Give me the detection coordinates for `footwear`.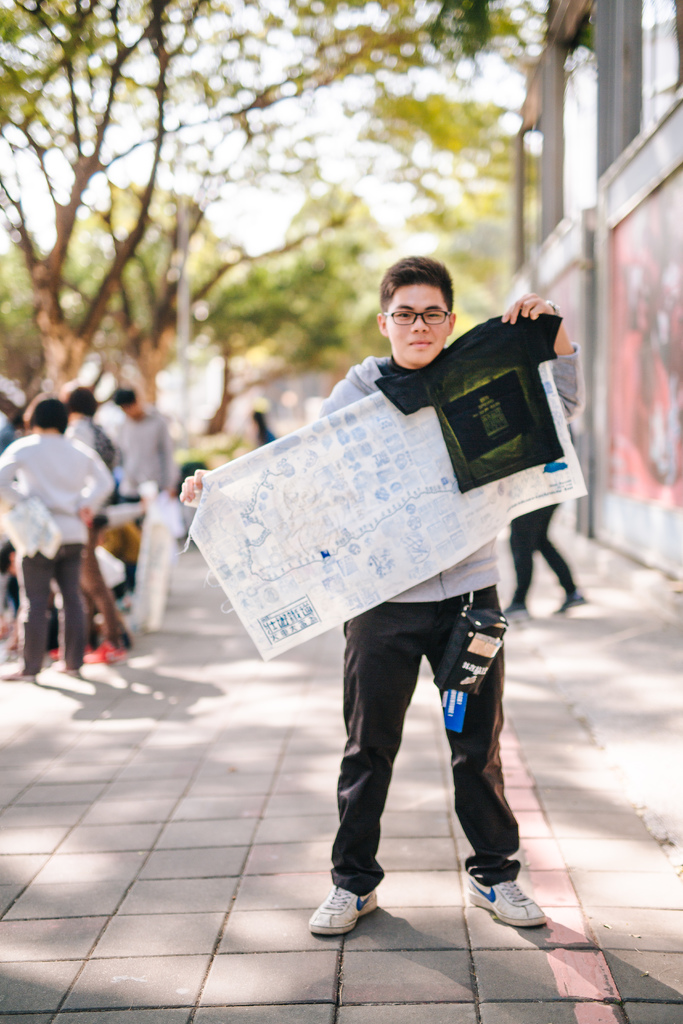
BBox(79, 641, 124, 662).
